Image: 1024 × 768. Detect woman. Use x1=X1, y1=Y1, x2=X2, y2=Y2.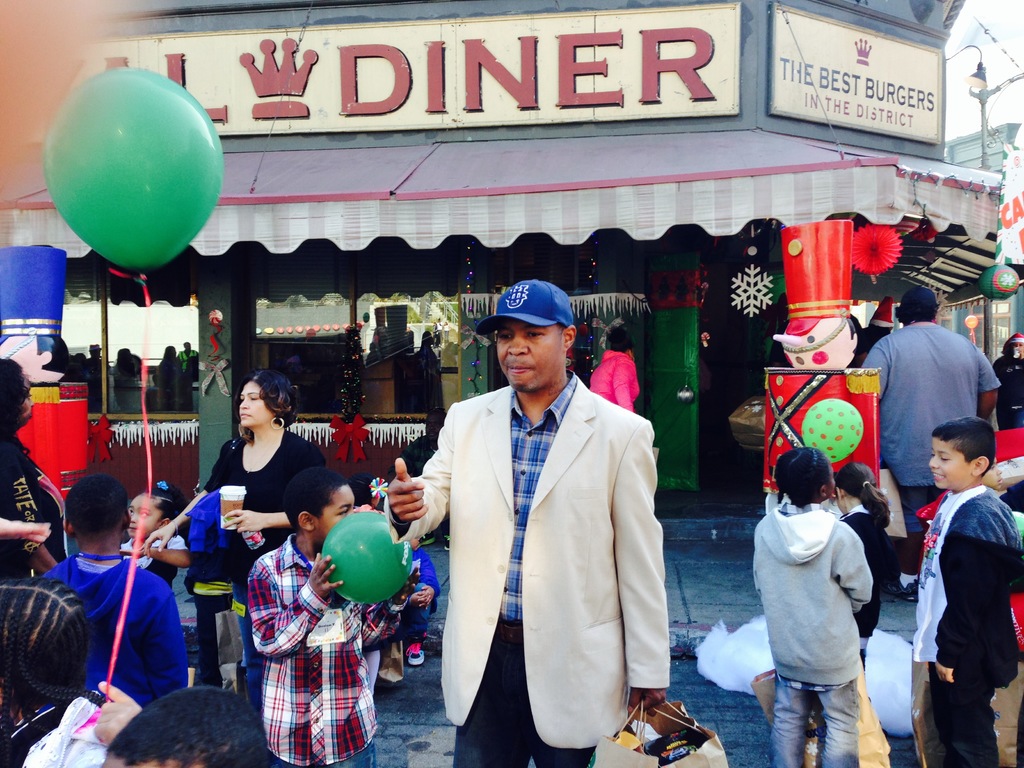
x1=182, y1=361, x2=310, y2=561.
